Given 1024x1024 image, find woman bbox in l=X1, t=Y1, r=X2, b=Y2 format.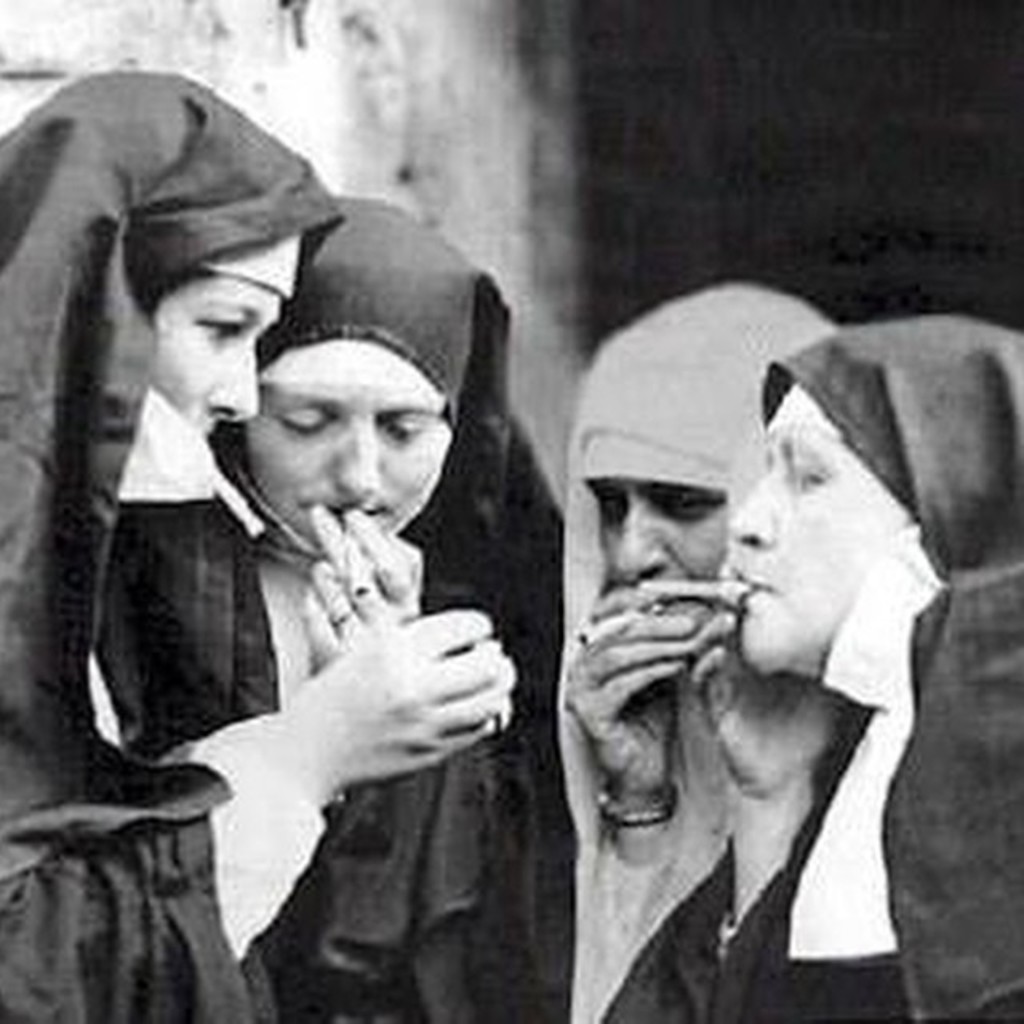
l=563, t=282, r=840, b=1022.
